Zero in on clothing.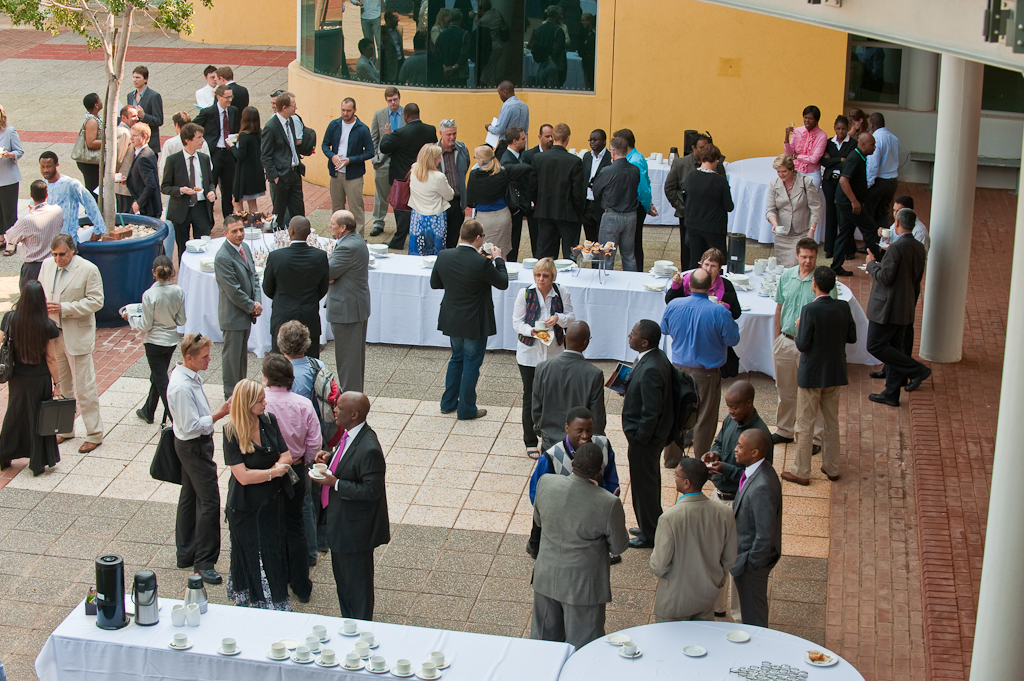
Zeroed in: 660, 286, 740, 458.
